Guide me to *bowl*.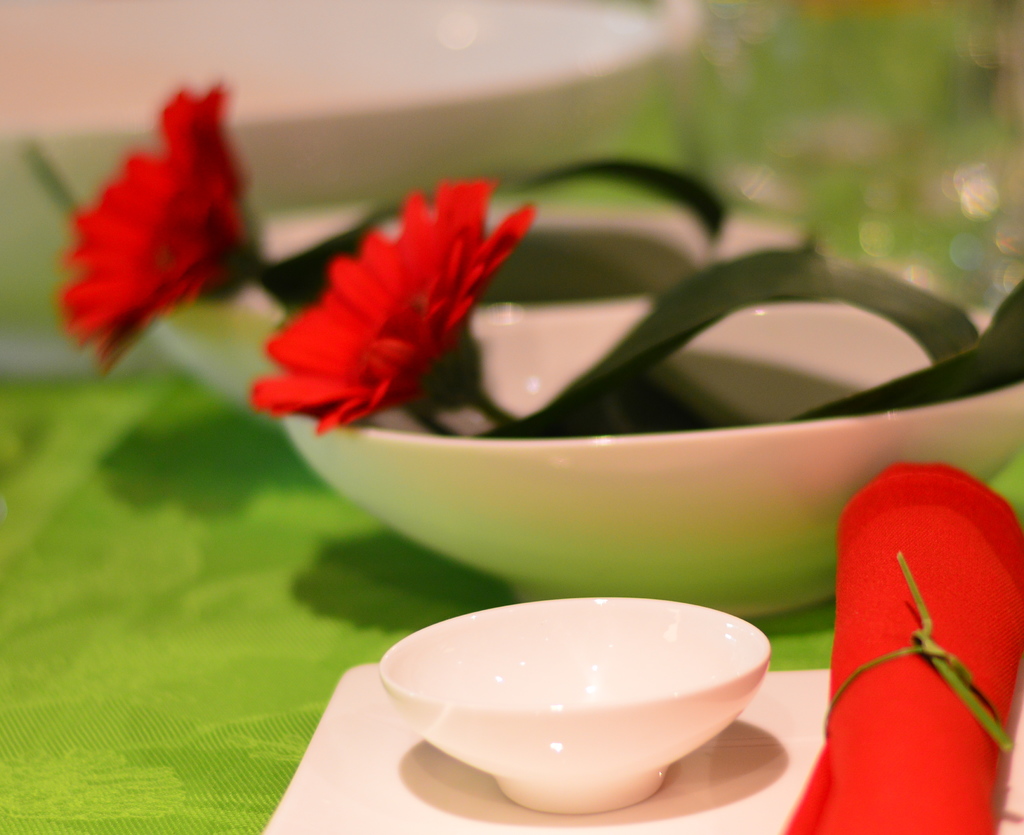
Guidance: x1=288, y1=308, x2=1023, y2=616.
